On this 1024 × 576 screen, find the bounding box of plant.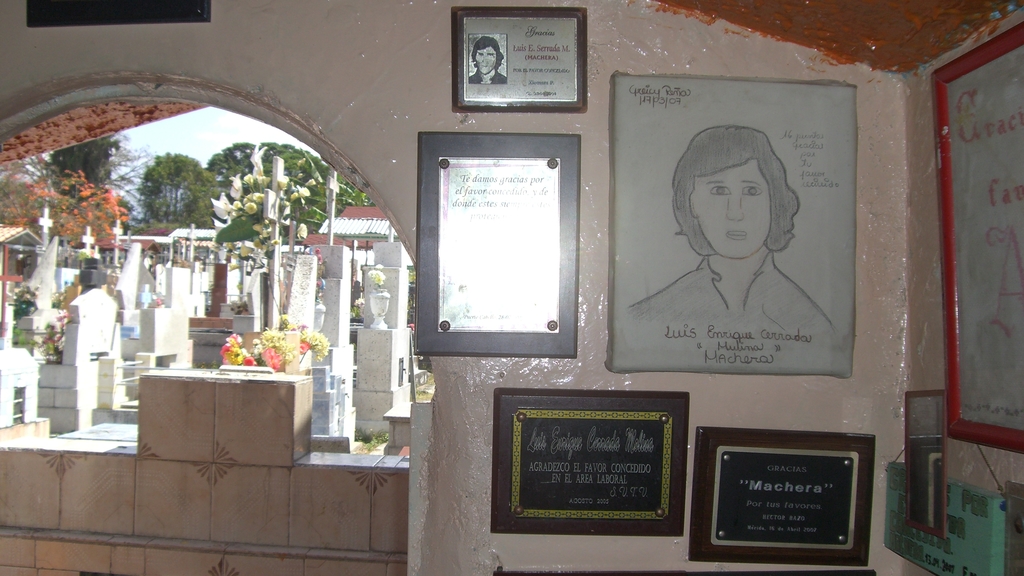
Bounding box: BBox(216, 324, 264, 367).
